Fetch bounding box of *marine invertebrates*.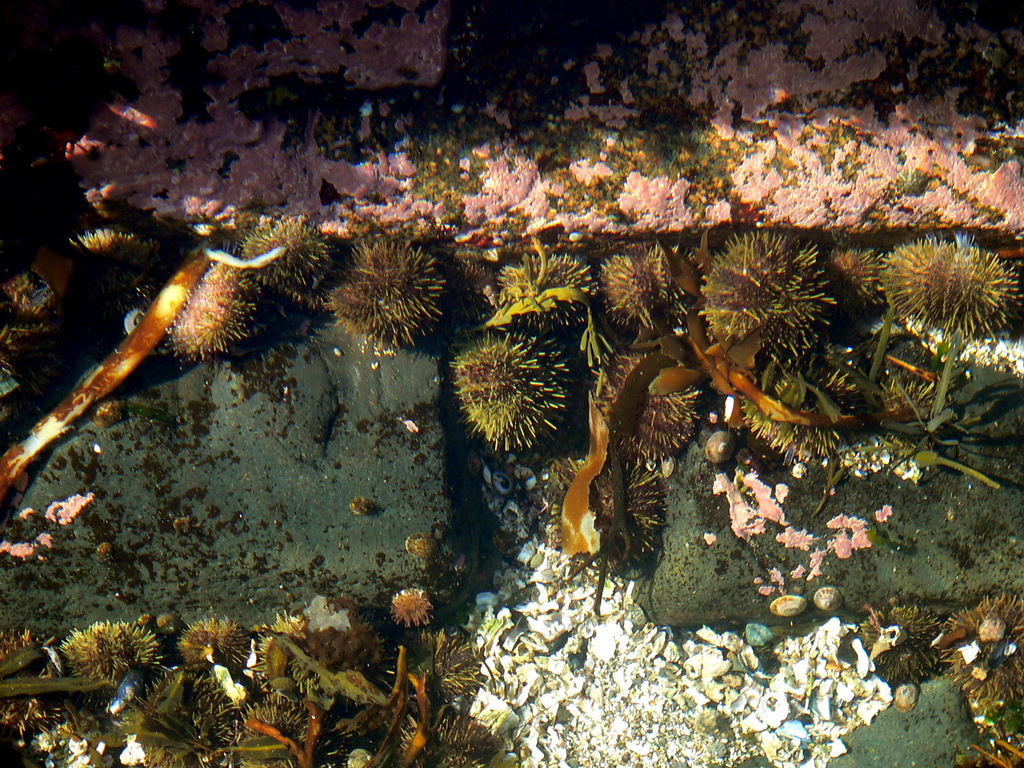
Bbox: Rect(450, 323, 580, 454).
